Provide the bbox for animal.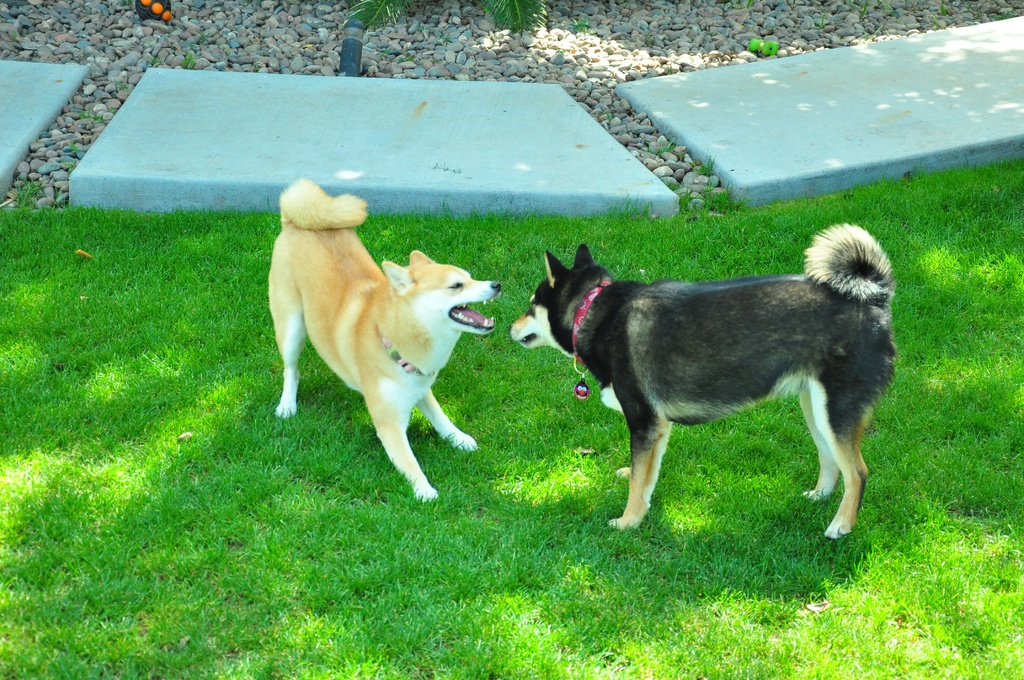
x1=508 y1=221 x2=902 y2=532.
